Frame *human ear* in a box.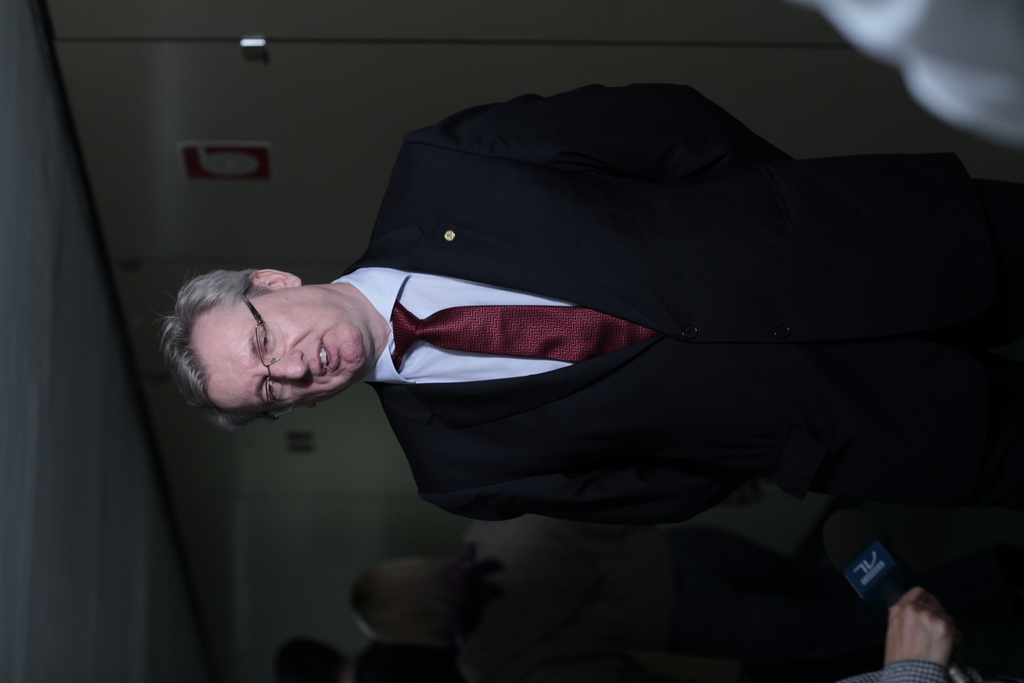
<box>252,268,301,288</box>.
